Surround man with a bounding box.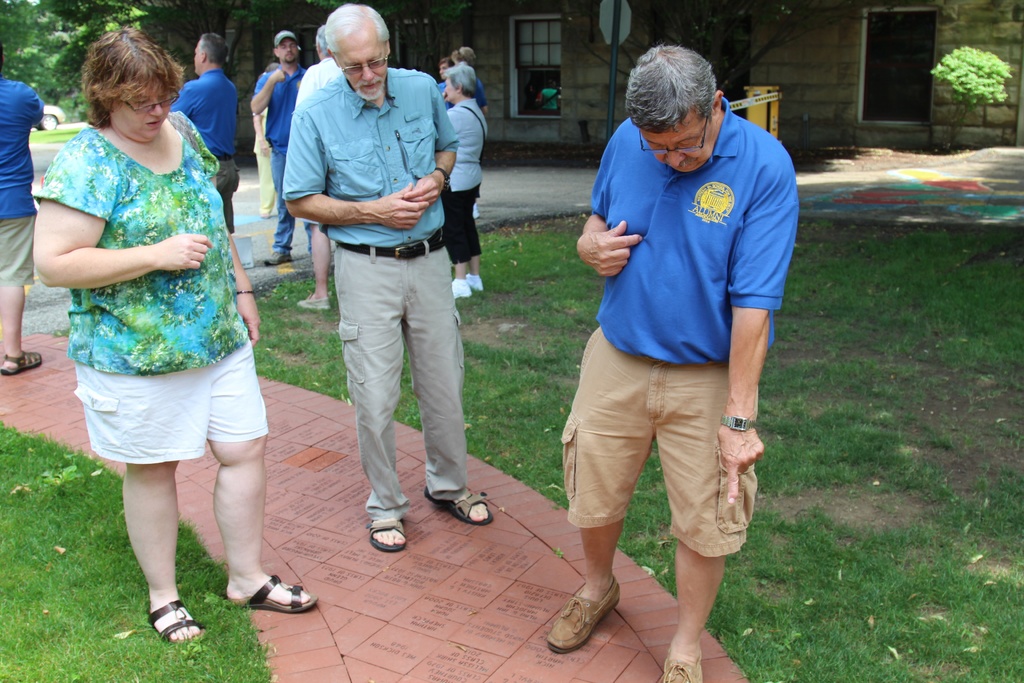
Rect(282, 17, 483, 531).
